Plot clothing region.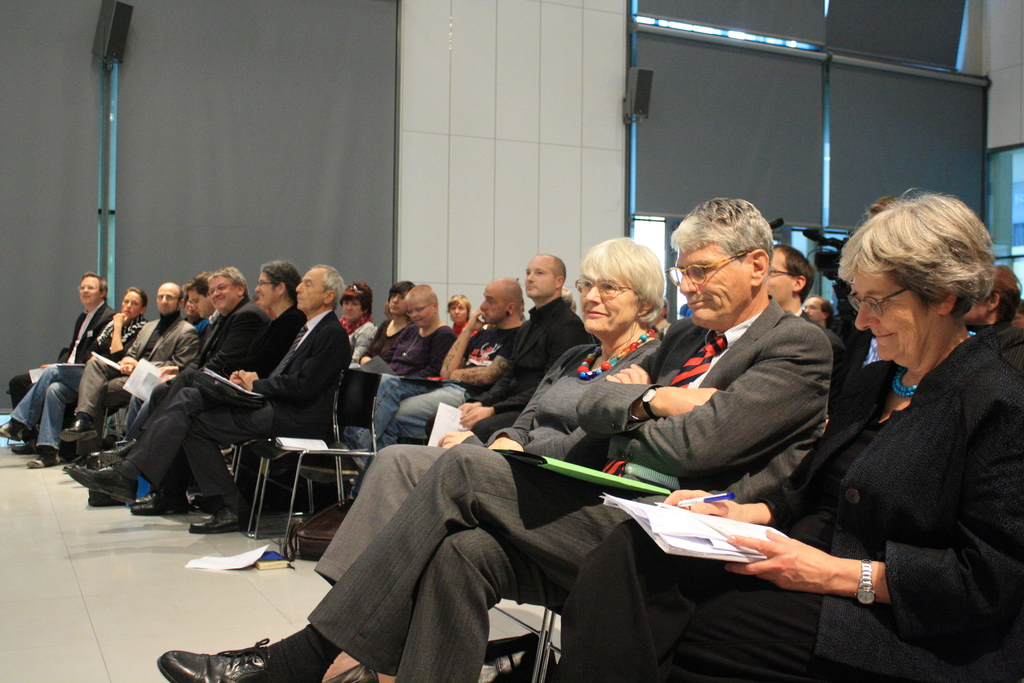
Plotted at box=[123, 389, 262, 519].
